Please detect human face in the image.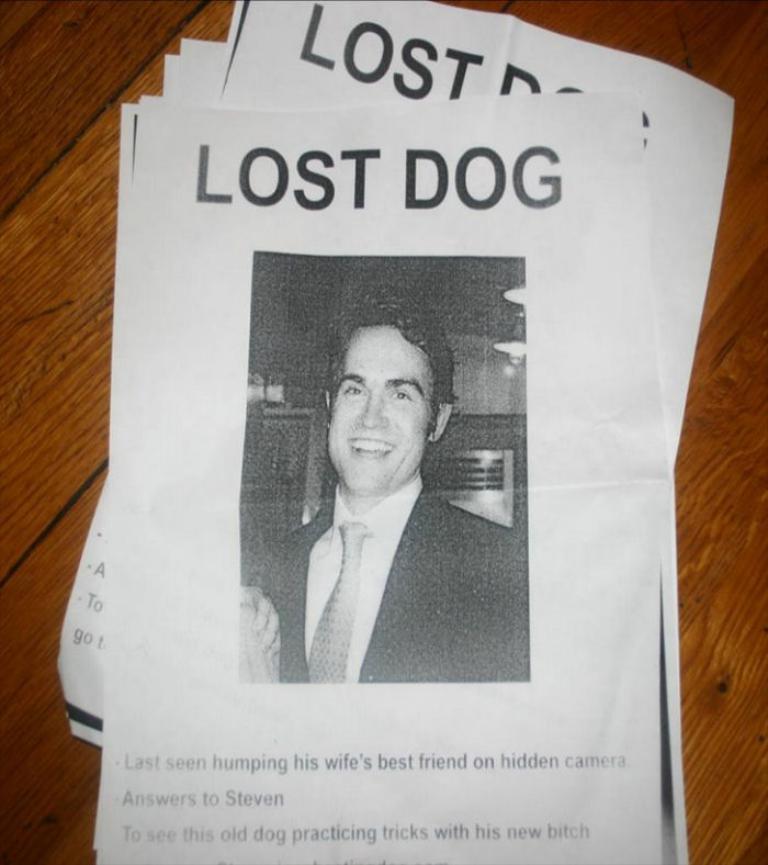
{"left": 326, "top": 329, "right": 434, "bottom": 494}.
